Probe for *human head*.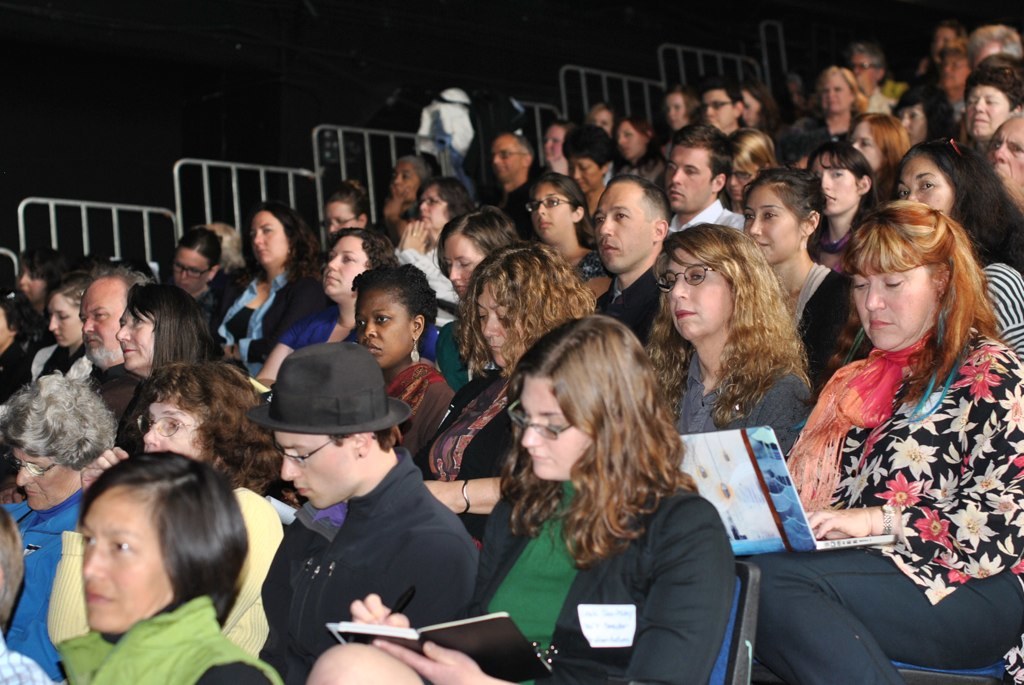
Probe result: (851, 204, 972, 353).
